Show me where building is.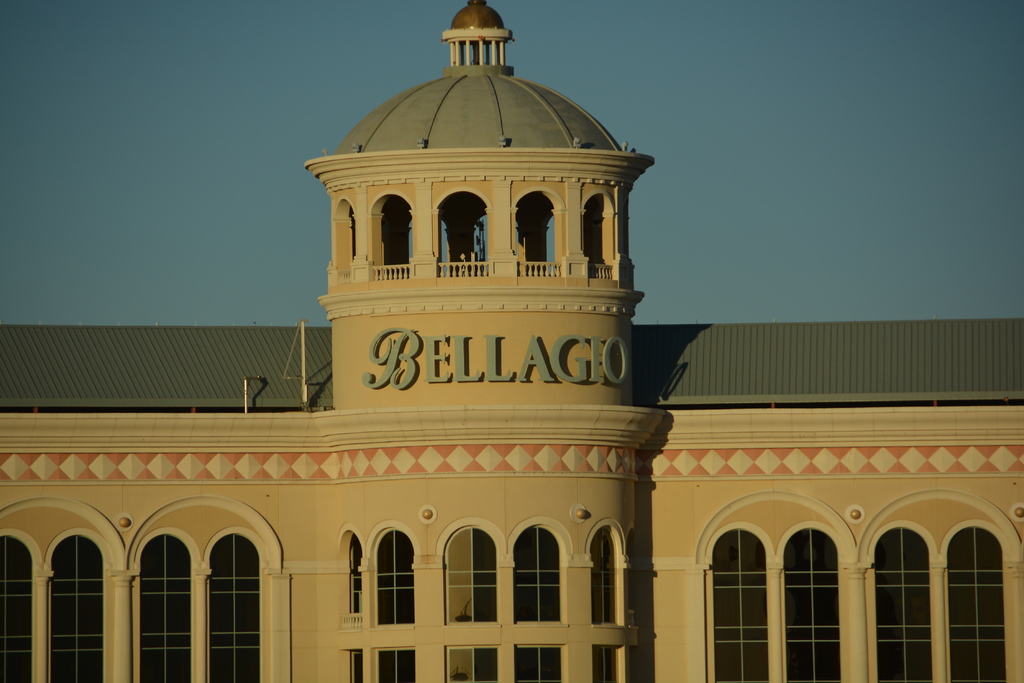
building is at 0, 2, 1023, 682.
